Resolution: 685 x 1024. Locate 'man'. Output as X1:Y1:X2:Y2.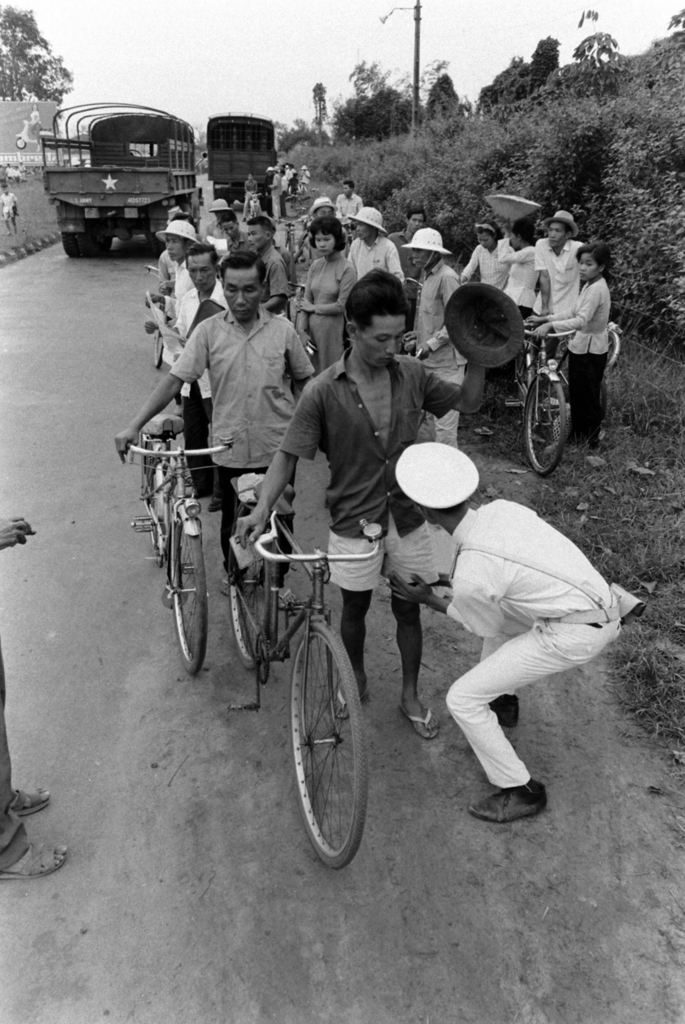
221:216:247:253.
